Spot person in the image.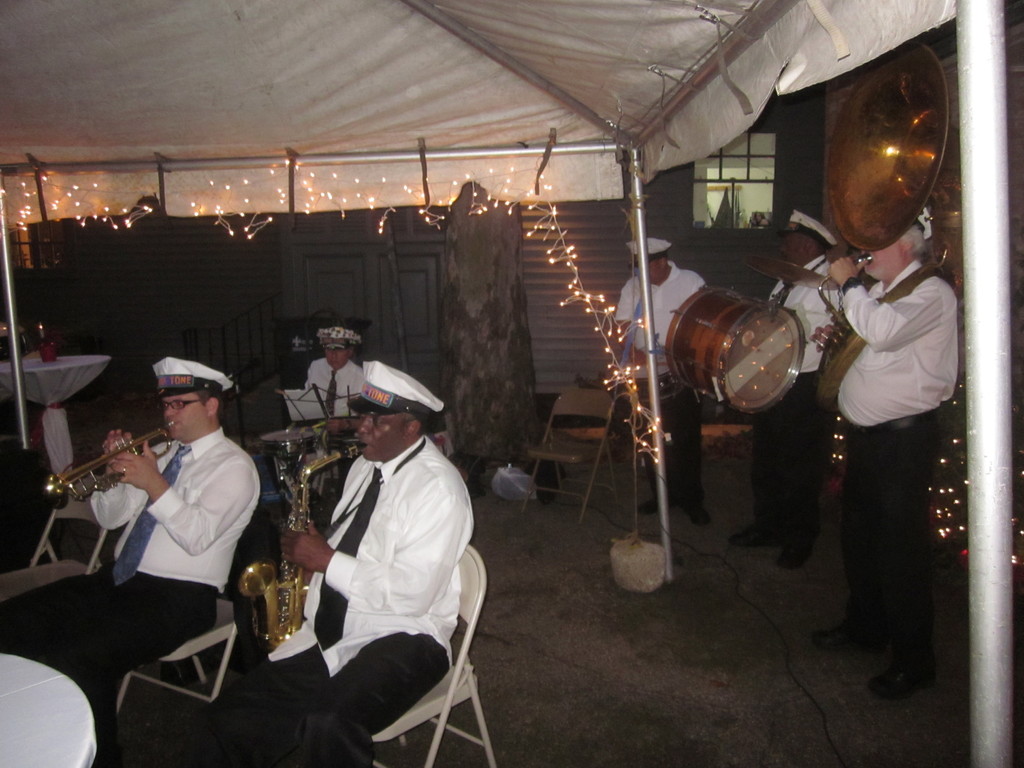
person found at (x1=265, y1=332, x2=466, y2=745).
